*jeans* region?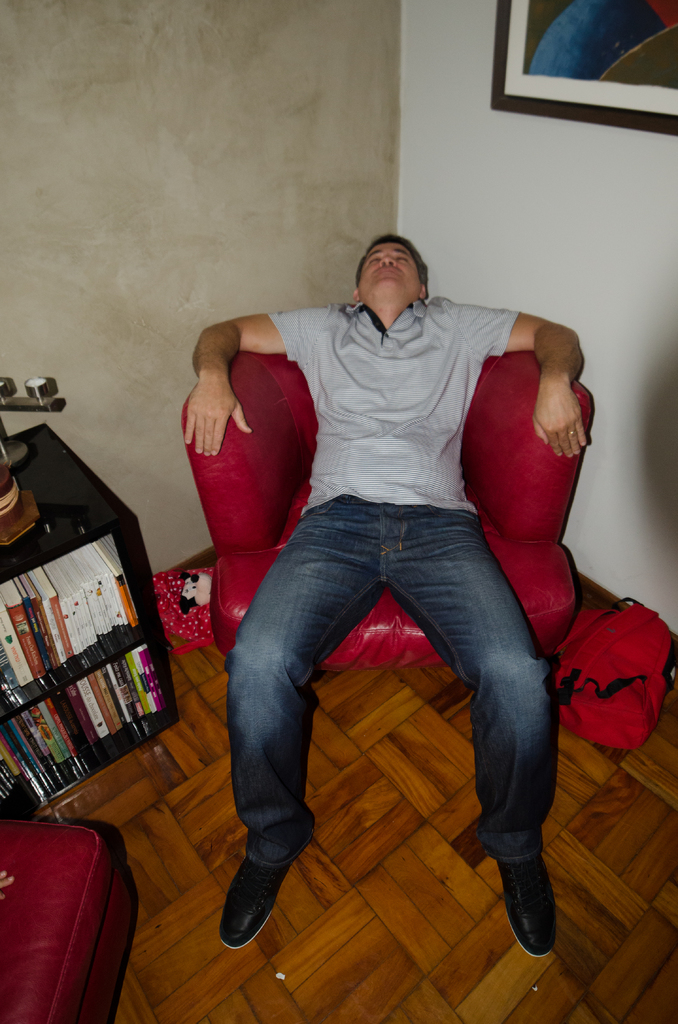
<box>234,480,572,911</box>
